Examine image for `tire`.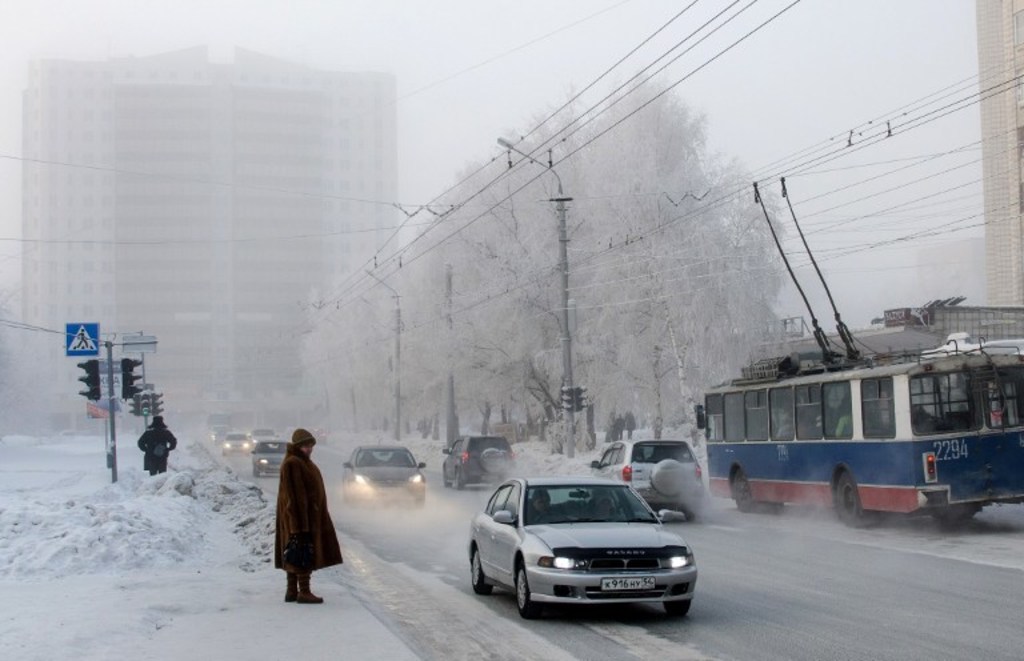
Examination result: <box>665,597,689,616</box>.
